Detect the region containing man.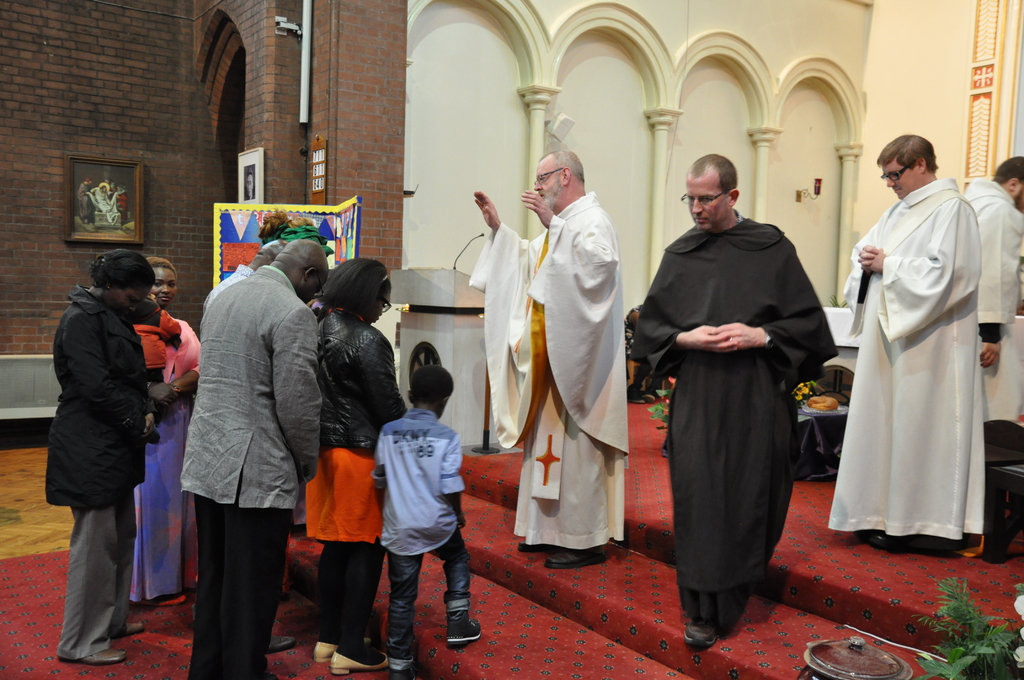
bbox(467, 152, 632, 565).
